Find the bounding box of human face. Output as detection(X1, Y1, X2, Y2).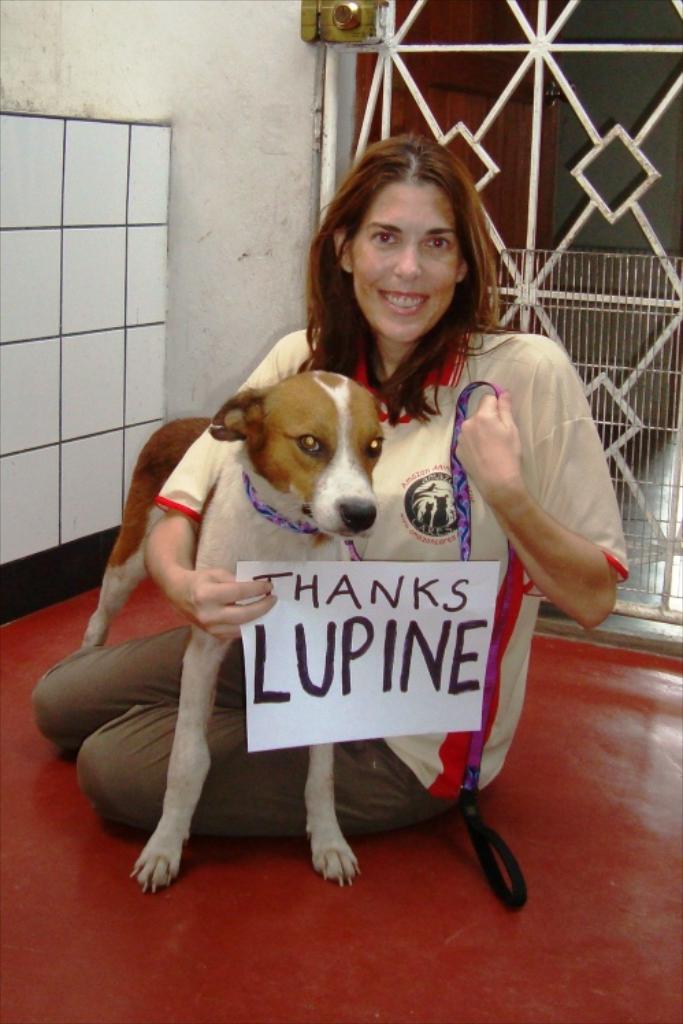
detection(353, 186, 467, 345).
